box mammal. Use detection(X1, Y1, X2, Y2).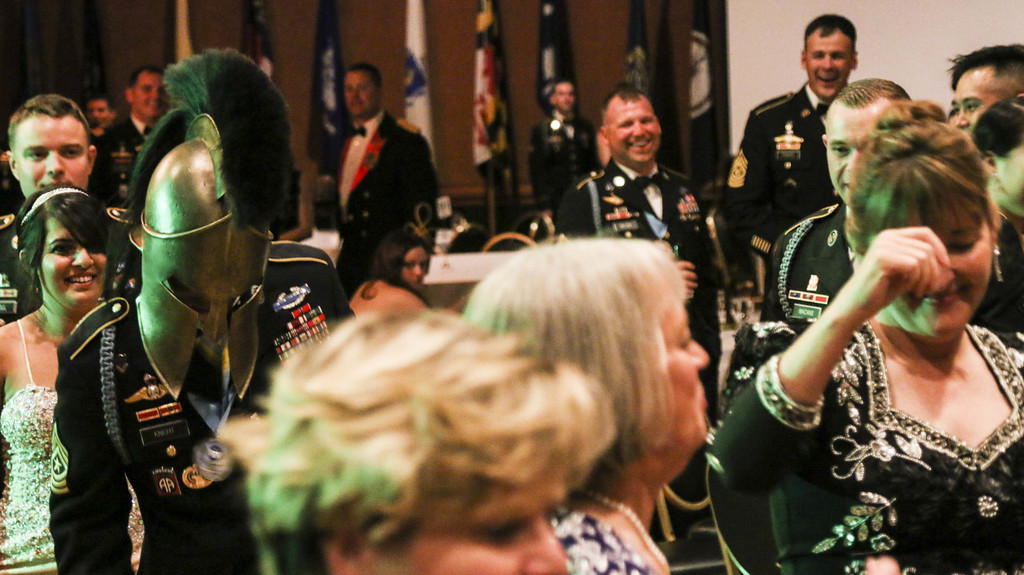
detection(710, 9, 857, 261).
